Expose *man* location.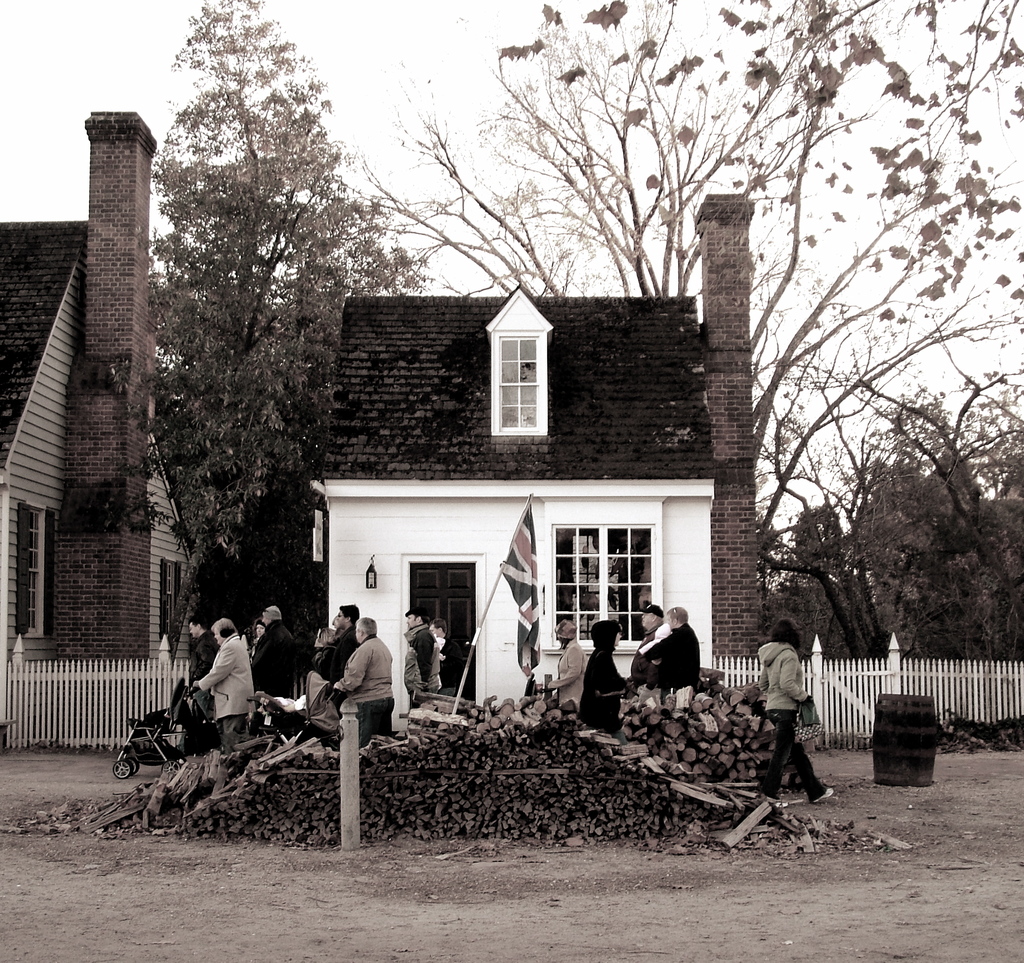
Exposed at [404, 610, 438, 713].
